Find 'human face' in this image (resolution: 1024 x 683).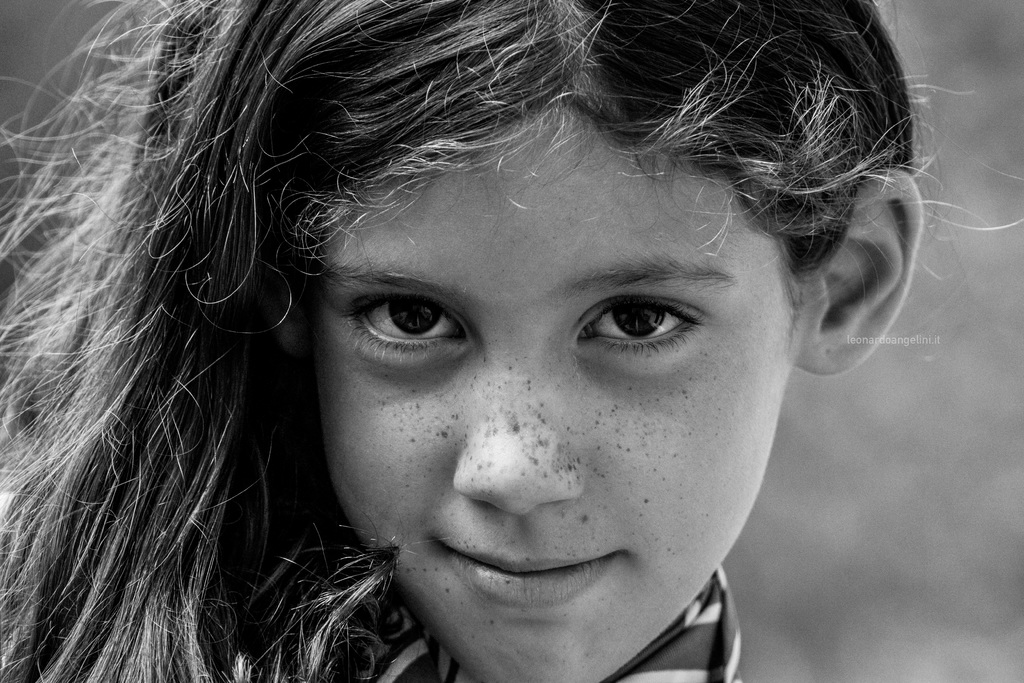
<bbox>314, 101, 800, 682</bbox>.
